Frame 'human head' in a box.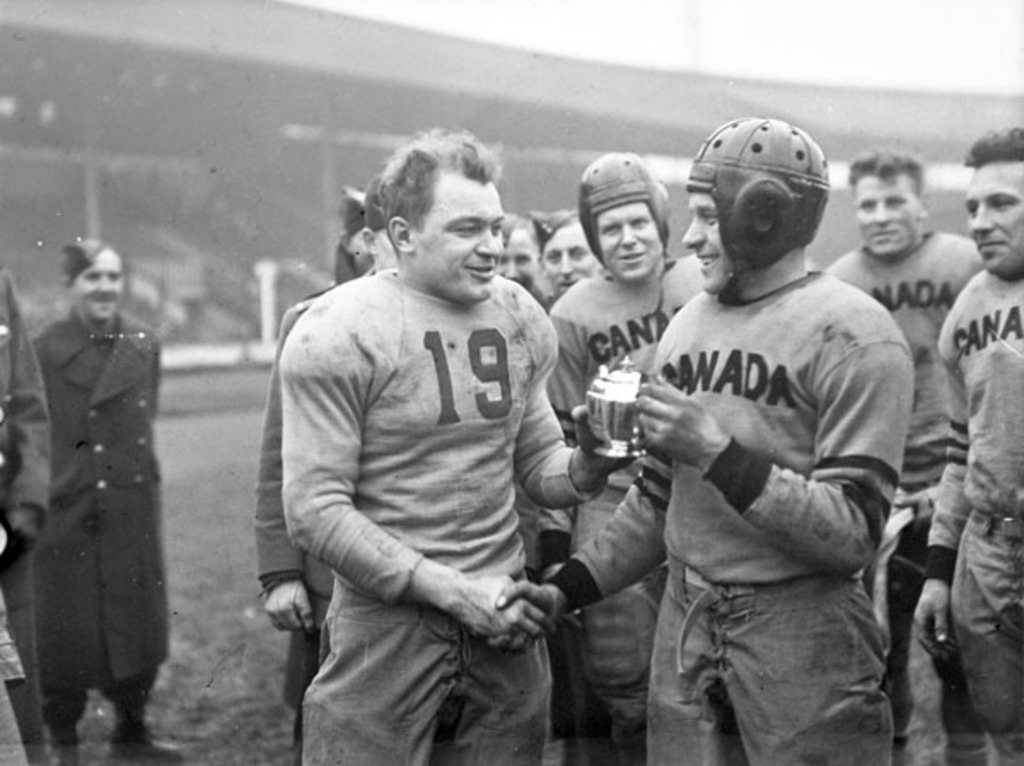
[left=679, top=99, right=843, bottom=297].
